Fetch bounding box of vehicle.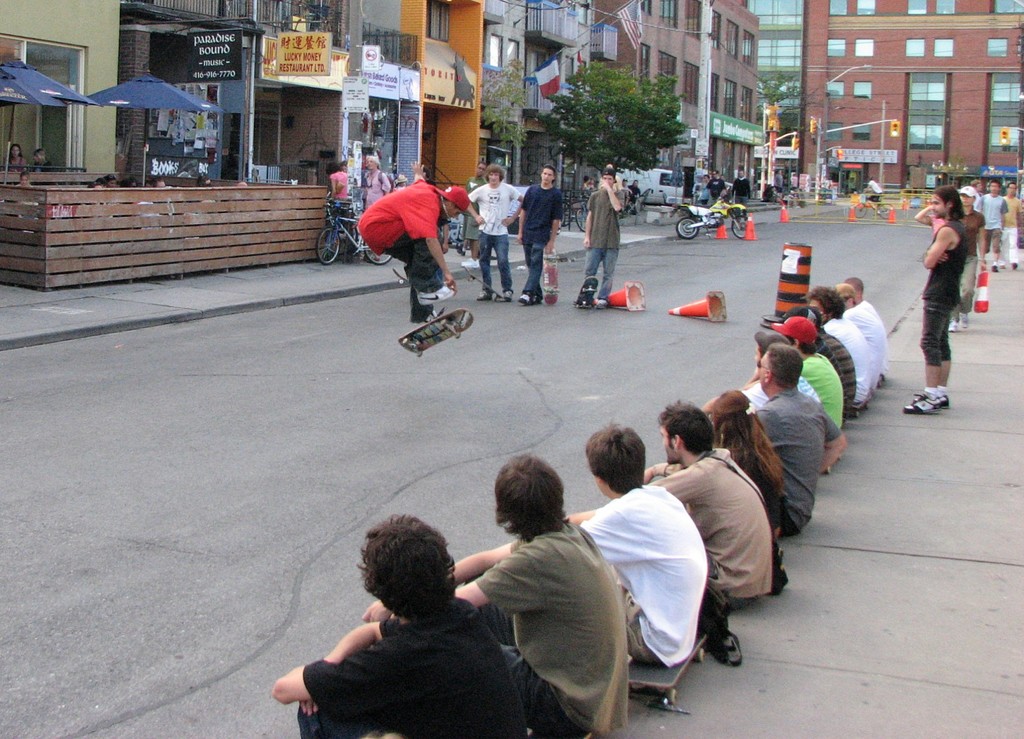
Bbox: [left=852, top=193, right=894, bottom=218].
